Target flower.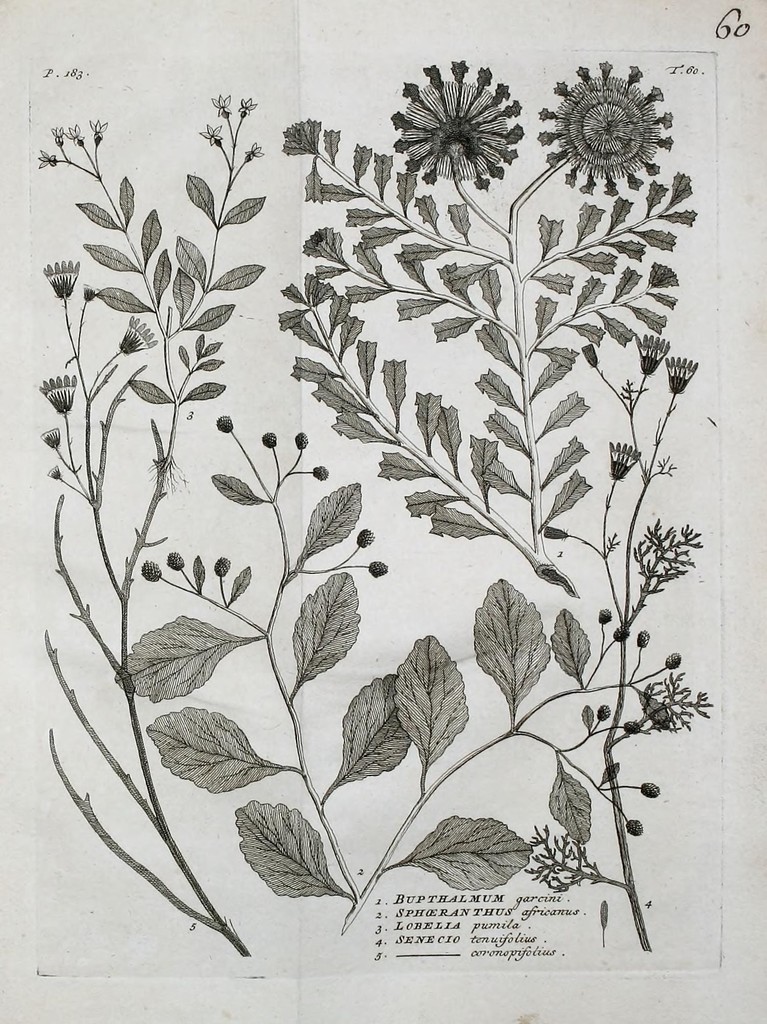
Target region: l=42, t=428, r=61, b=452.
